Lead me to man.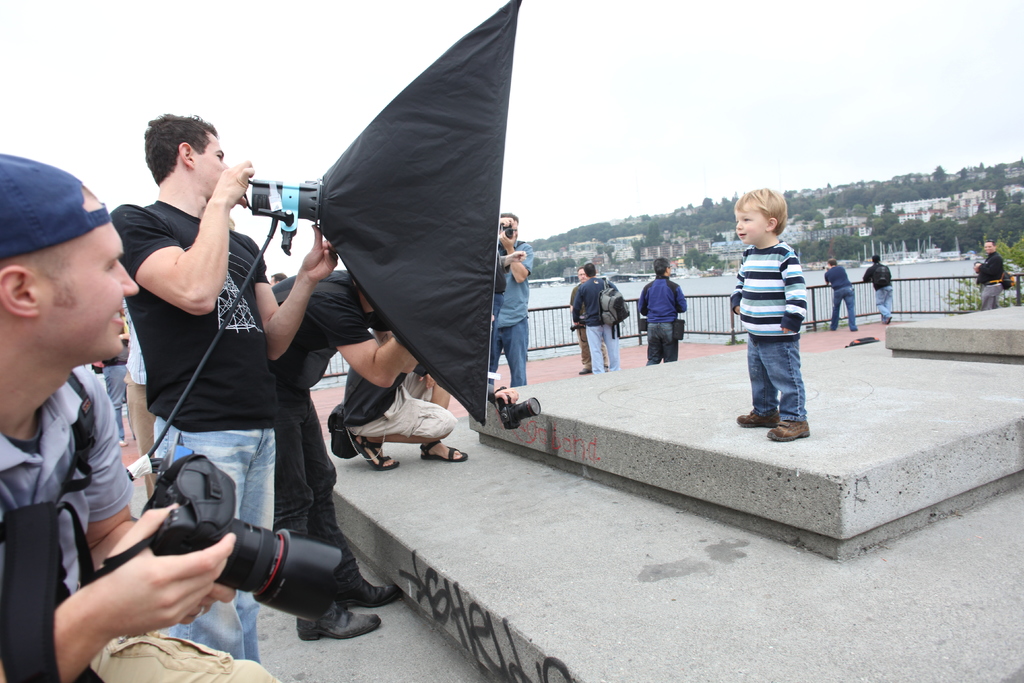
Lead to box=[0, 152, 285, 682].
